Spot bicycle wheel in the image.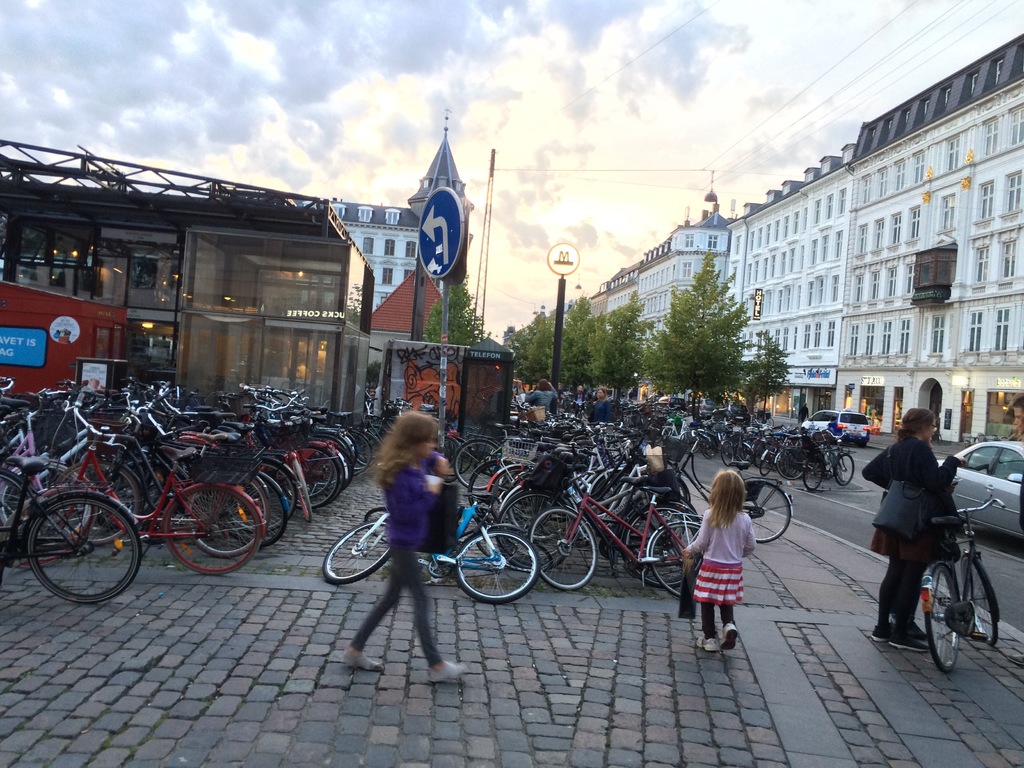
bicycle wheel found at [963,554,997,643].
